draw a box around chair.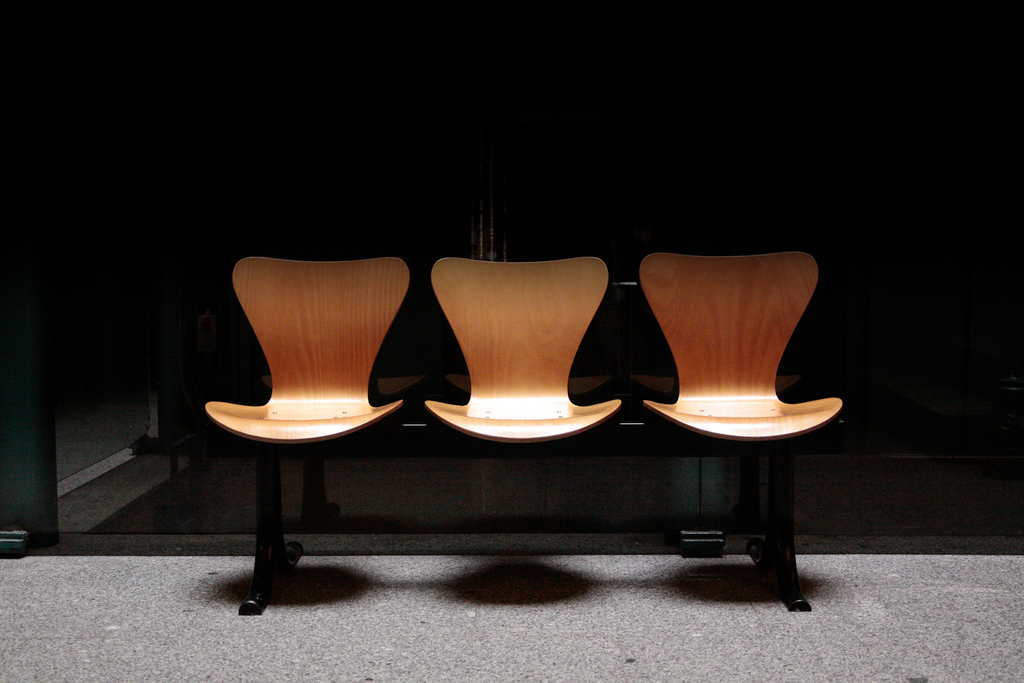
424 255 624 446.
